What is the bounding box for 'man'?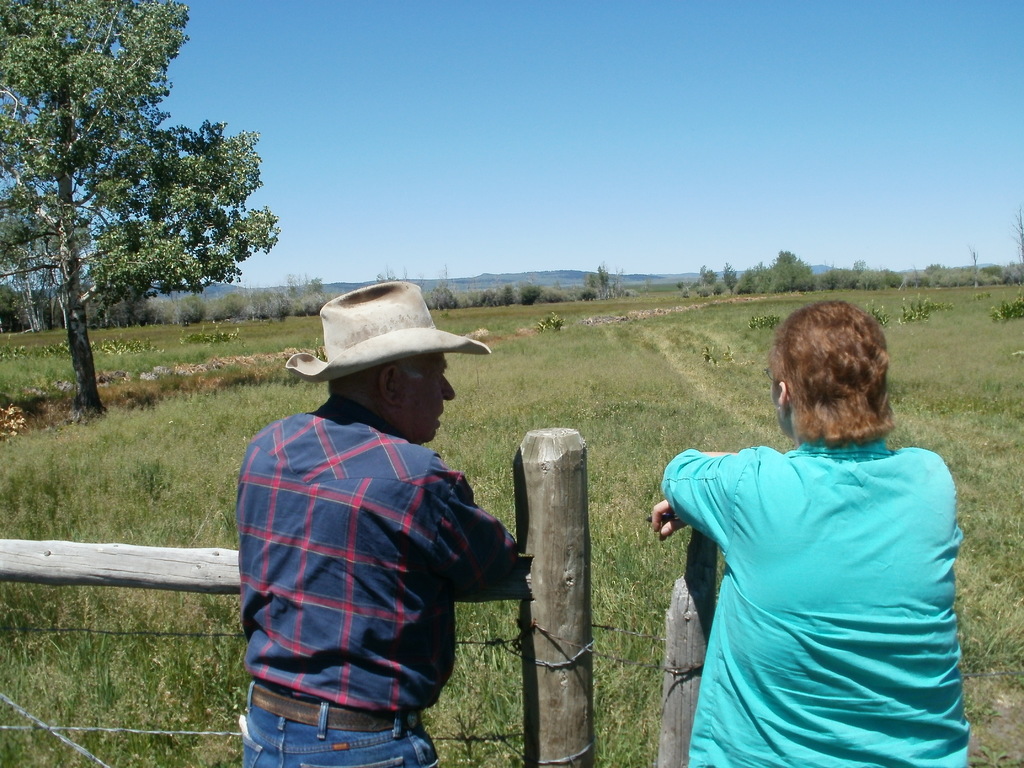
bbox=[232, 257, 542, 755].
